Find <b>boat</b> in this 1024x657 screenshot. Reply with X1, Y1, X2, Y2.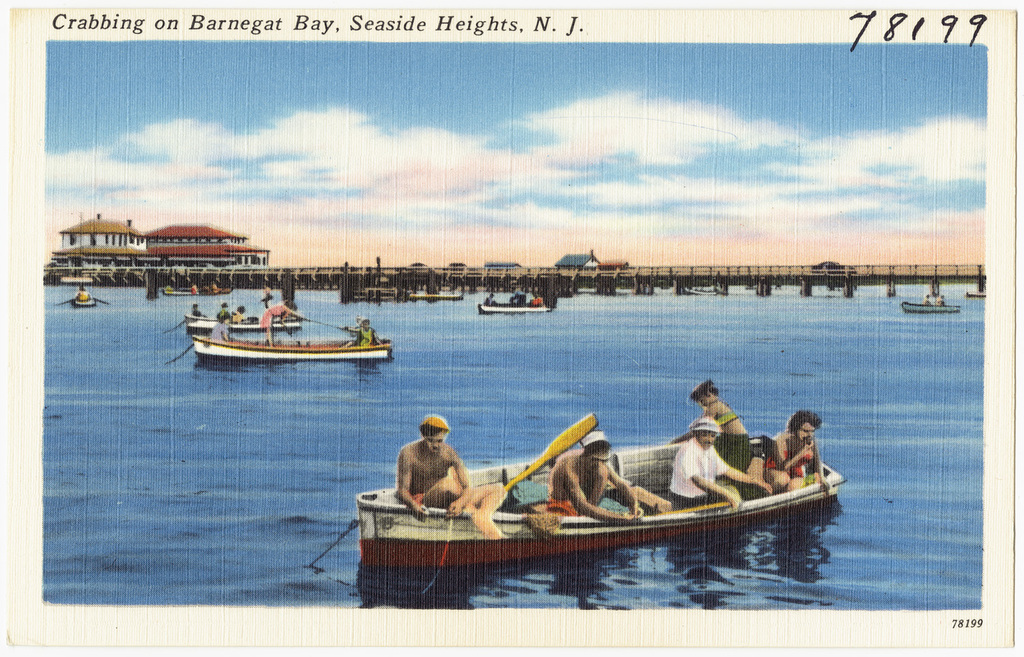
189, 330, 399, 365.
